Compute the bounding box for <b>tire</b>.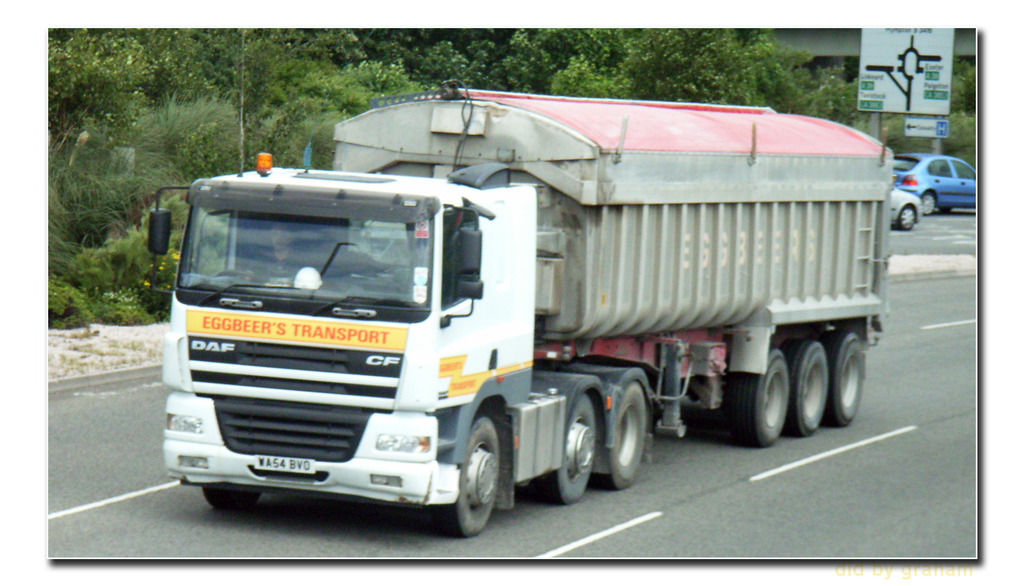
(438,421,502,549).
